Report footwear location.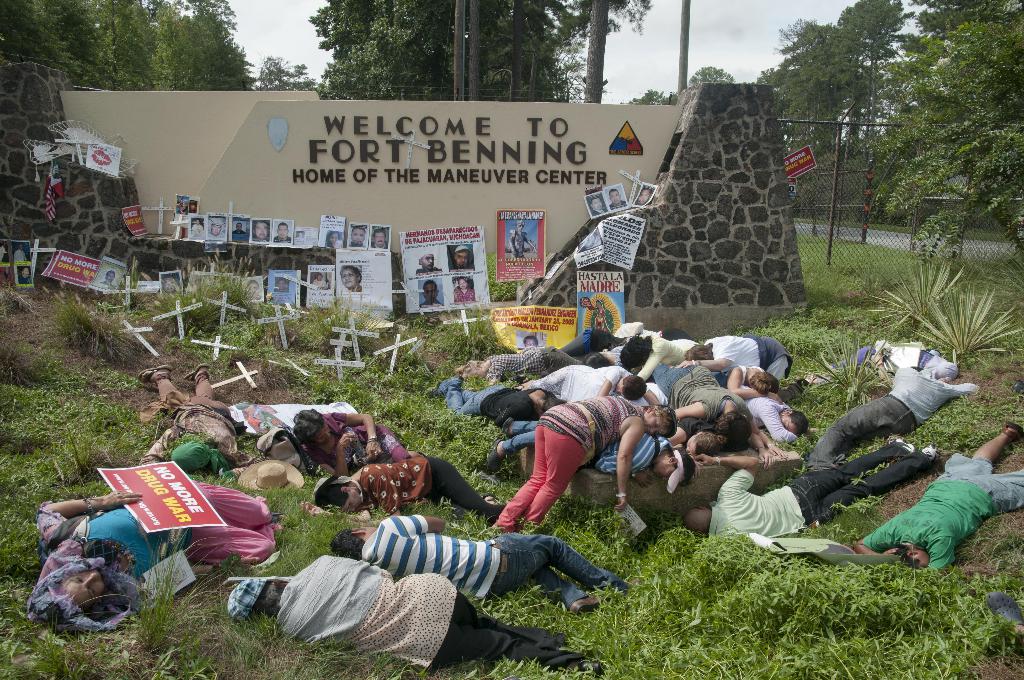
Report: locate(884, 434, 915, 457).
